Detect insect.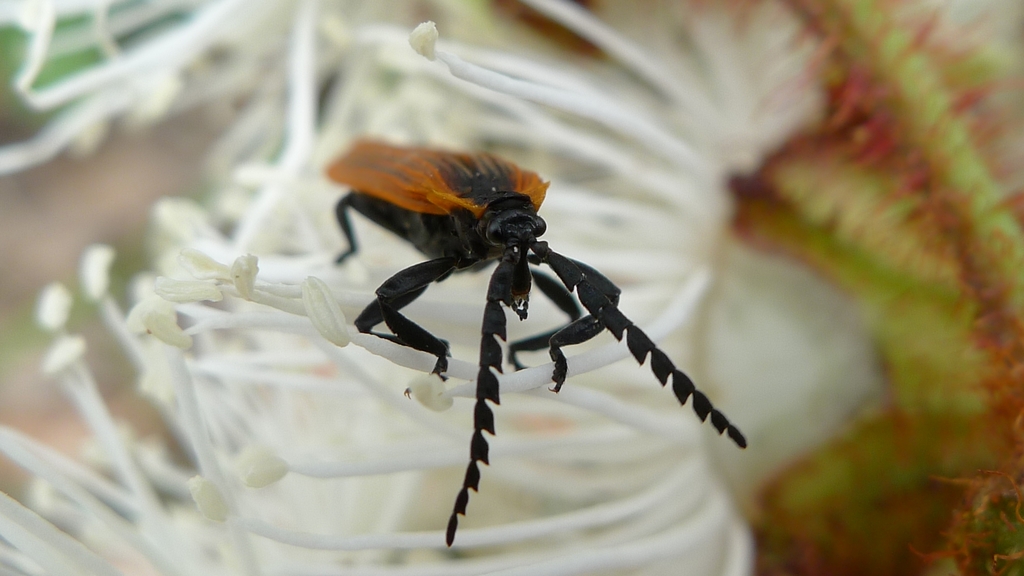
Detected at {"left": 316, "top": 136, "right": 753, "bottom": 549}.
